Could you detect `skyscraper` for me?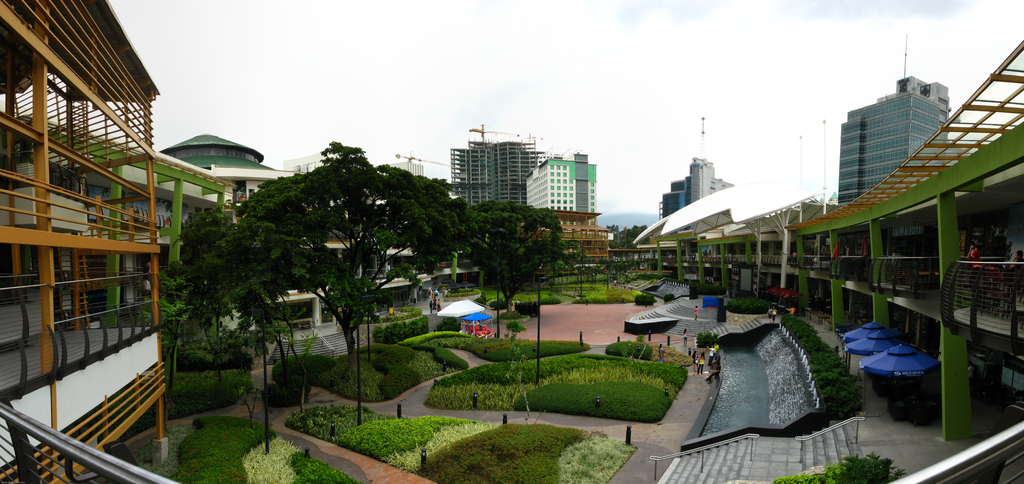
Detection result: Rect(834, 32, 948, 201).
